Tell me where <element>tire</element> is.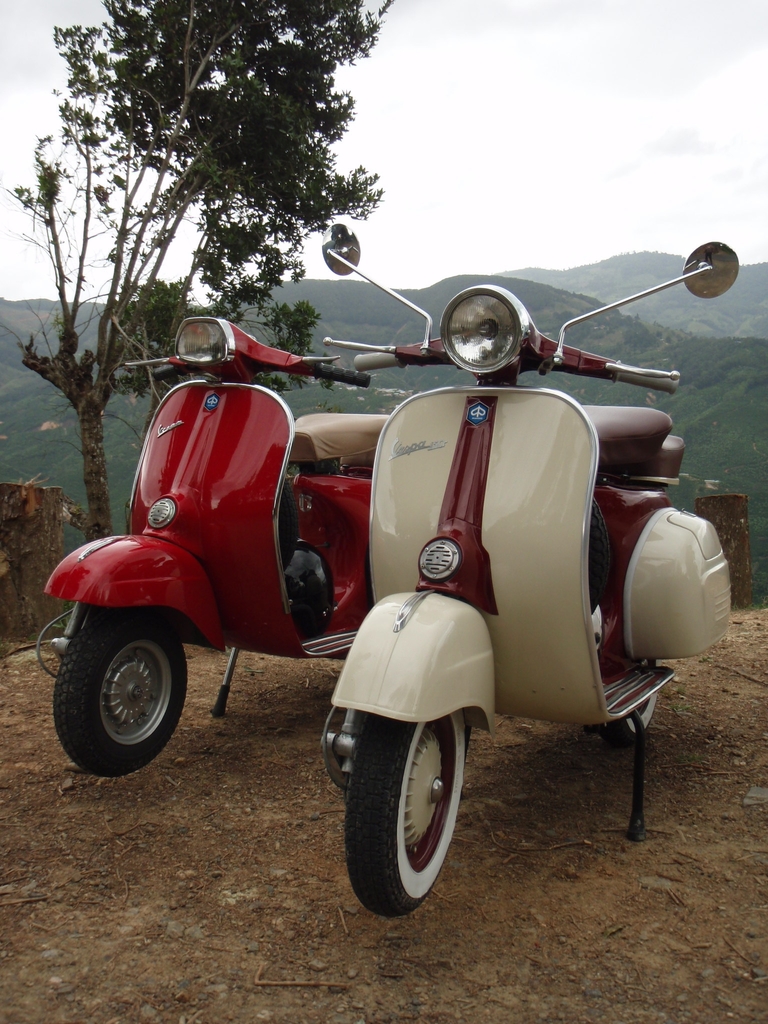
<element>tire</element> is at x1=602 y1=690 x2=665 y2=748.
